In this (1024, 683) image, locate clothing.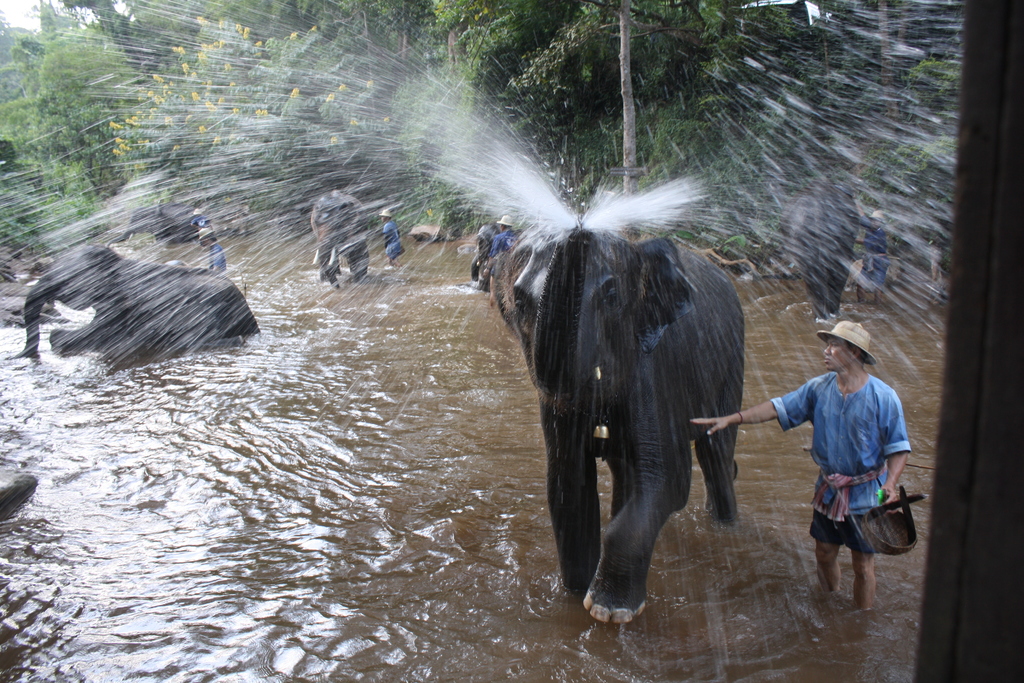
Bounding box: 209,247,225,274.
